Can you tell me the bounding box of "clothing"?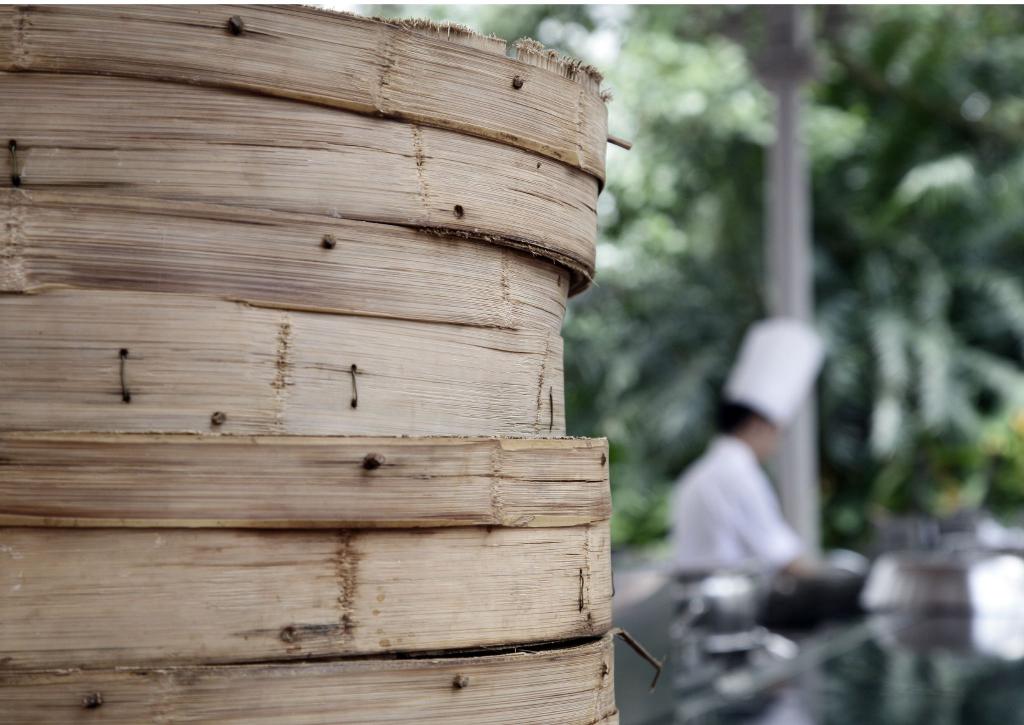
<box>660,436,804,584</box>.
